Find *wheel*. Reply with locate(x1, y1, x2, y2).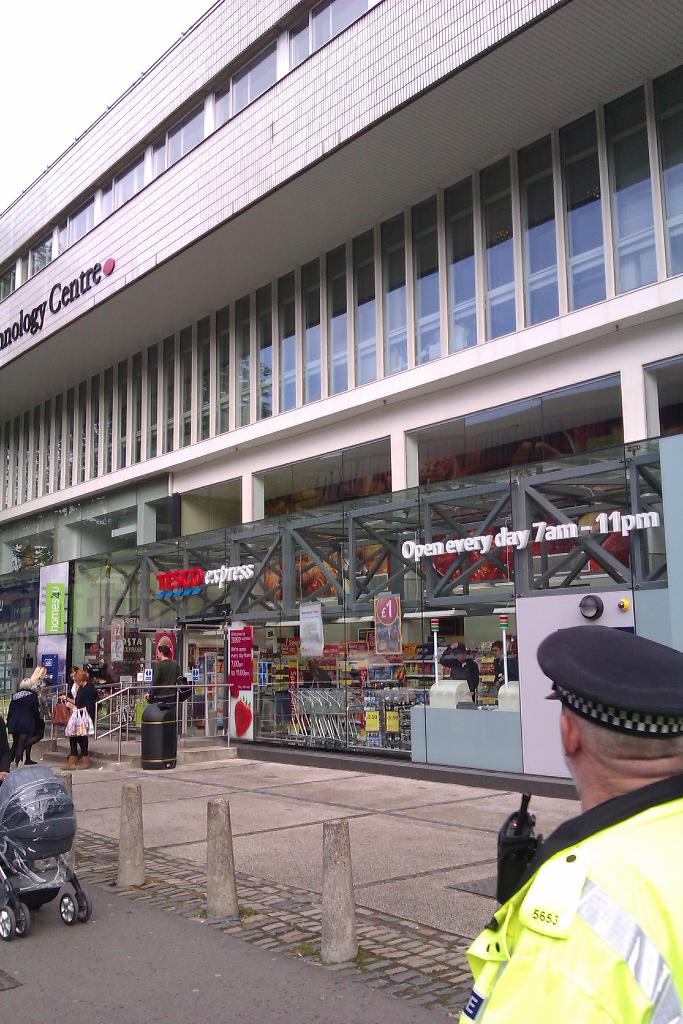
locate(0, 904, 17, 941).
